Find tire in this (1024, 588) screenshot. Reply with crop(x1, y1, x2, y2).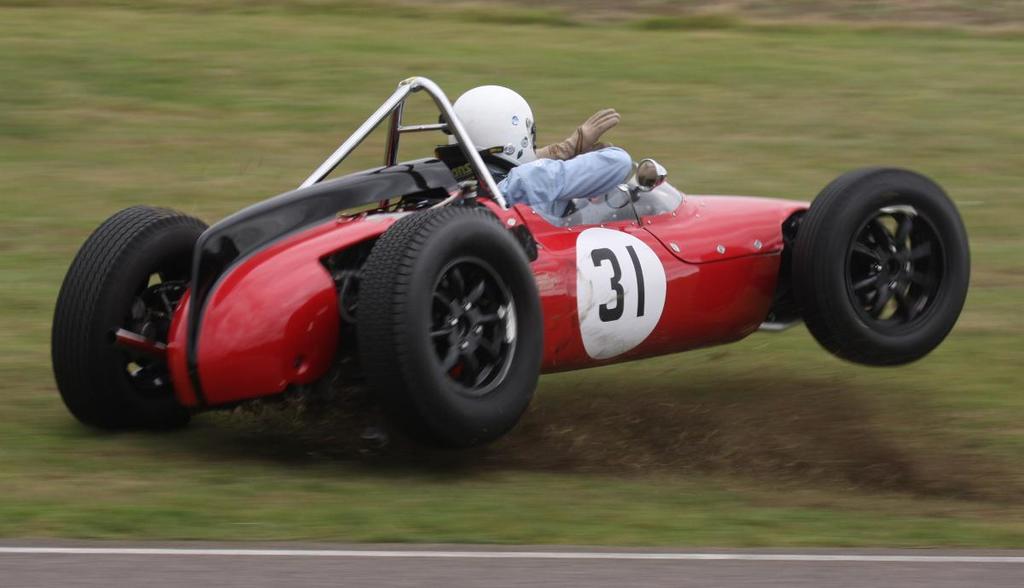
crop(800, 155, 965, 349).
